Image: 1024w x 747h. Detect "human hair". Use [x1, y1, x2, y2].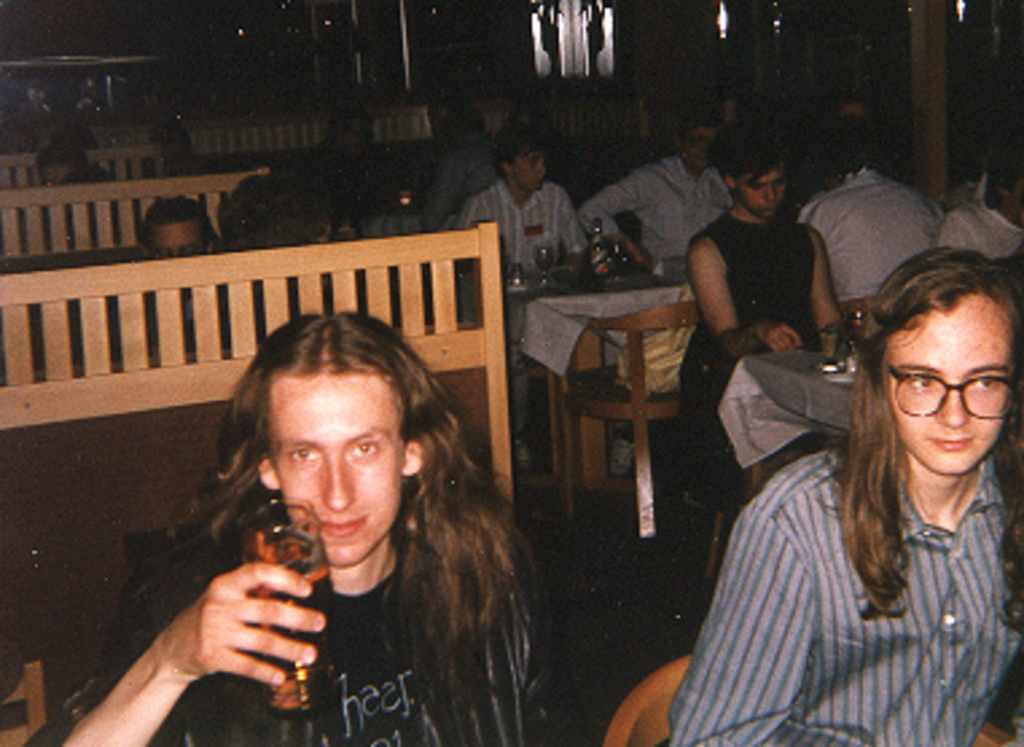
[820, 247, 1021, 634].
